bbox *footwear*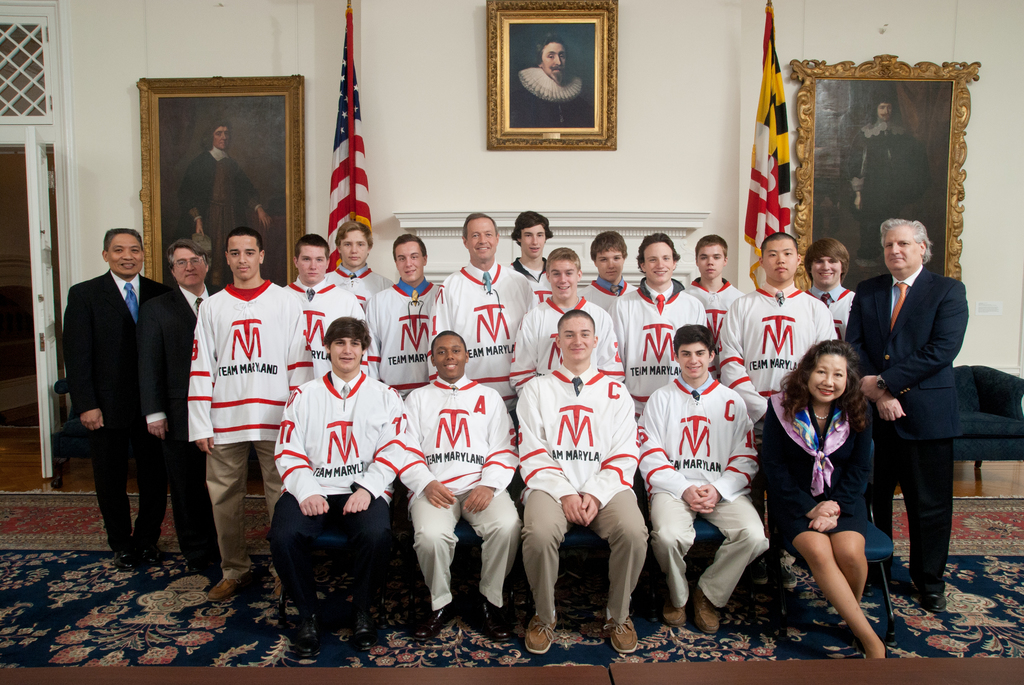
{"x1": 601, "y1": 612, "x2": 637, "y2": 654}
